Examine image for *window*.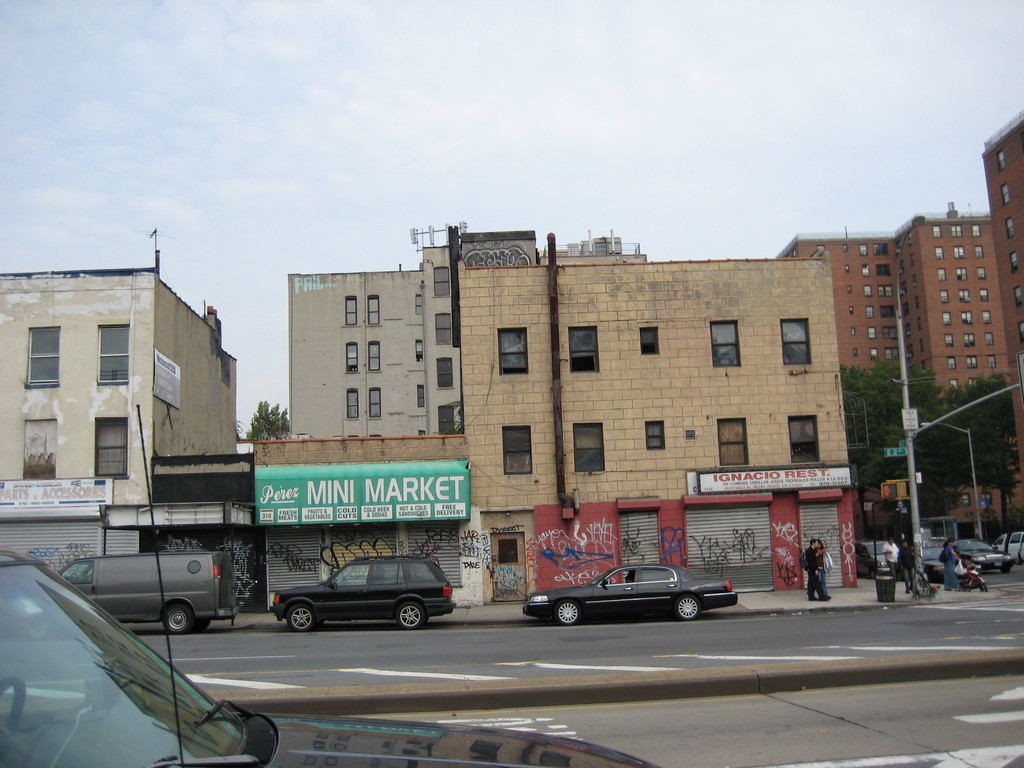
Examination result: 568:326:600:375.
